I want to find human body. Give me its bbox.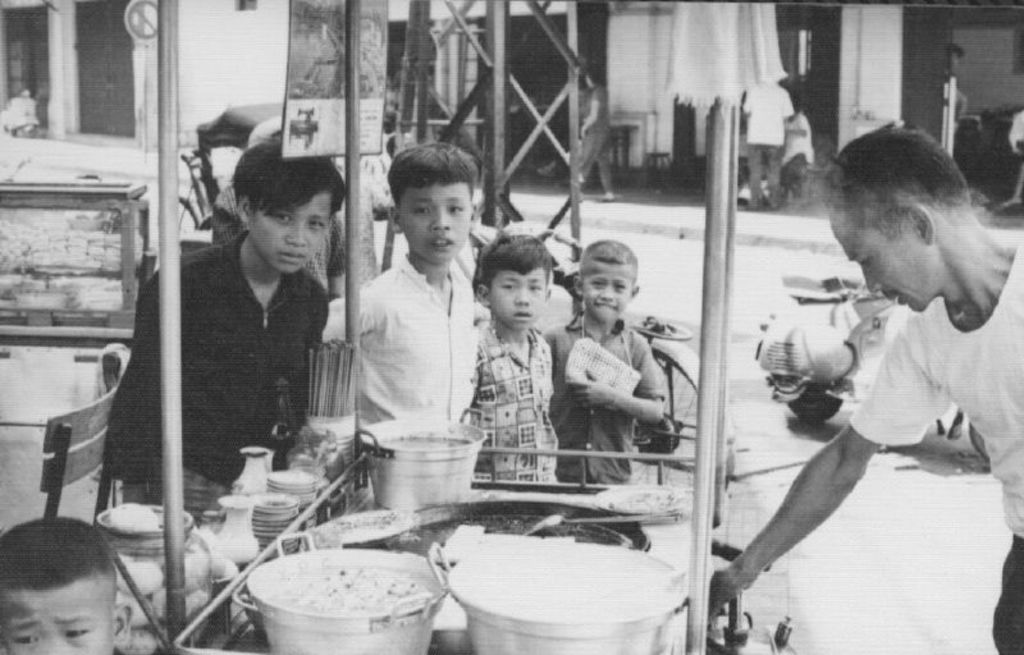
(left=5, top=78, right=49, bottom=129).
